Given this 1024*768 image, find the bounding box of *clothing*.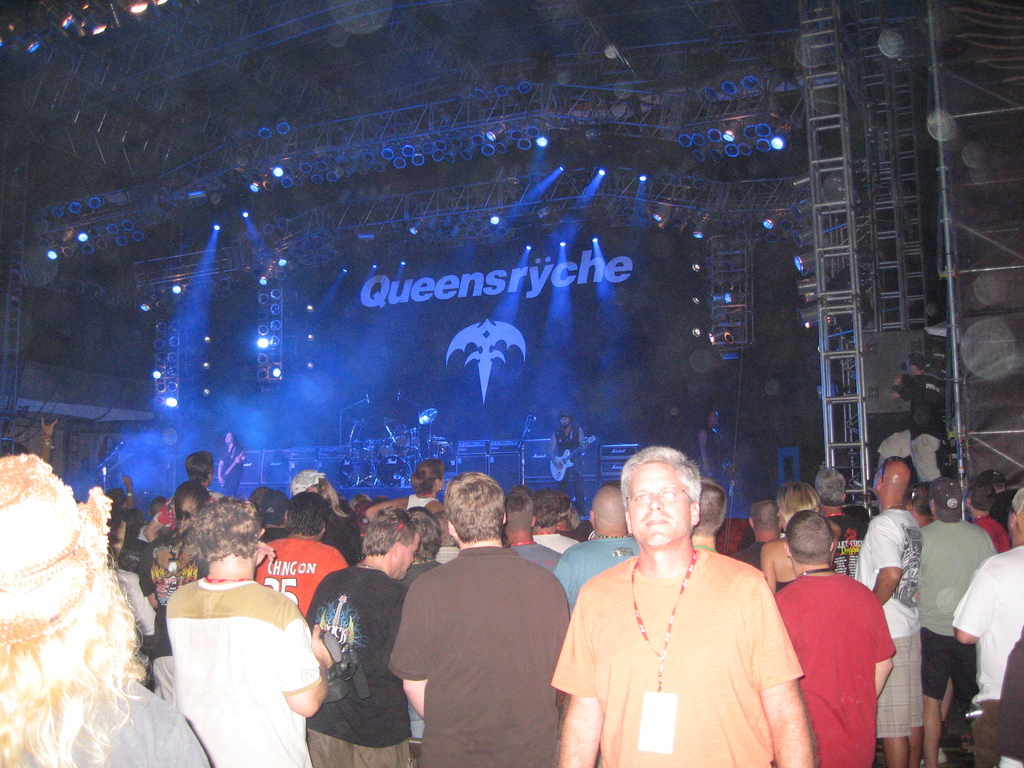
pyautogui.locateOnScreen(534, 531, 578, 554).
